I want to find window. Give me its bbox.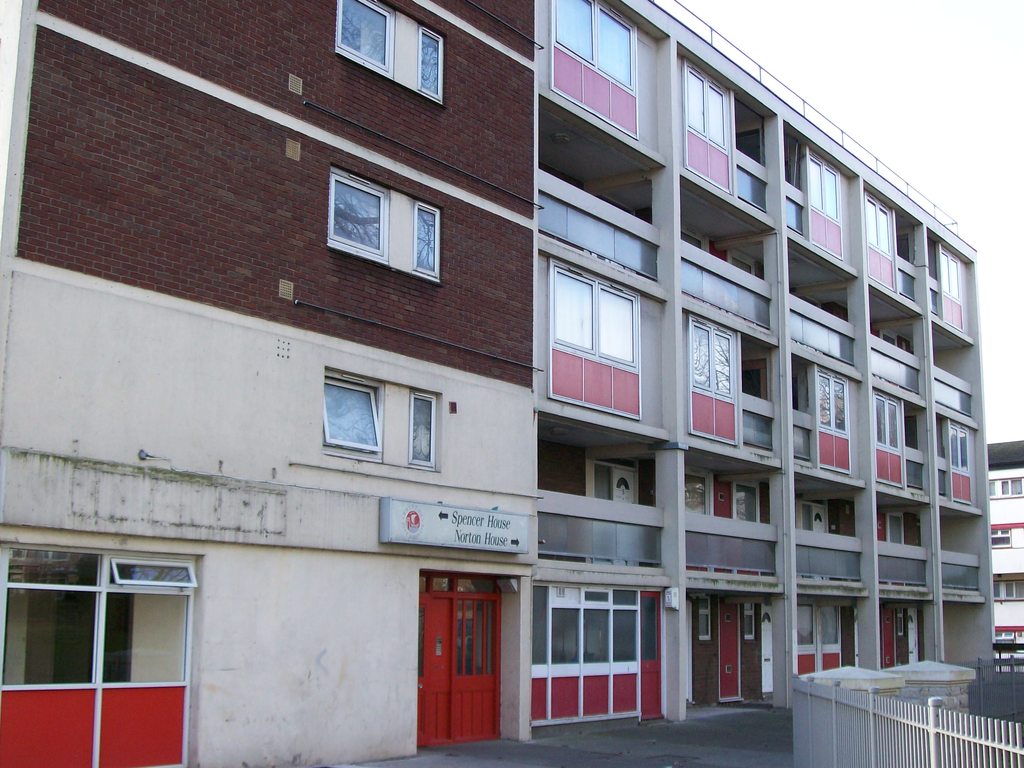
415/572/504/749.
